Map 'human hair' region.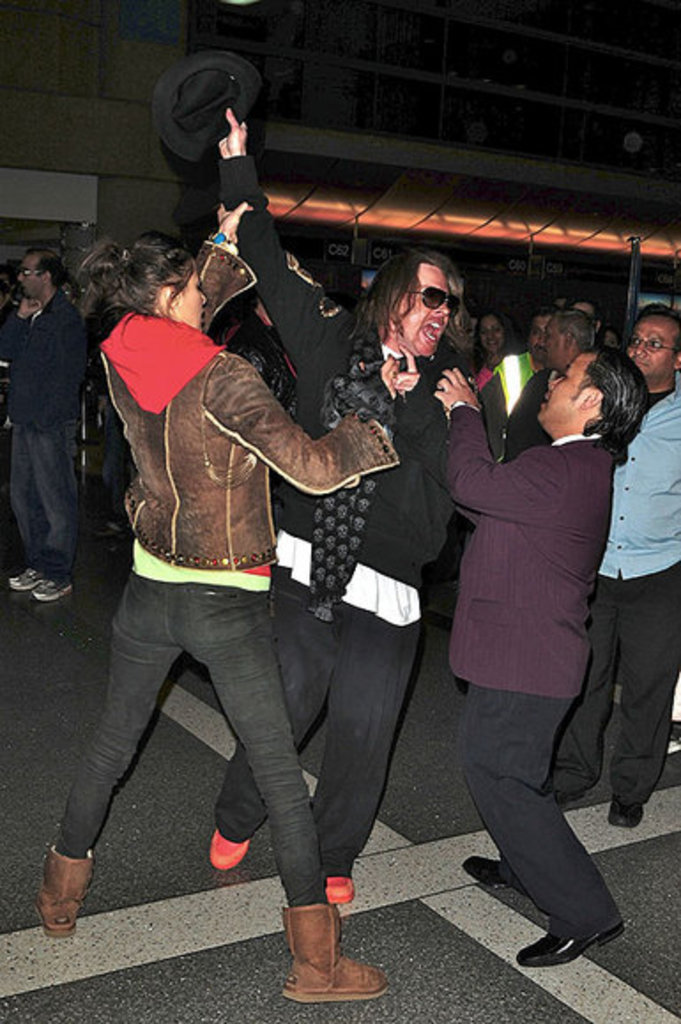
Mapped to (x1=550, y1=306, x2=598, y2=352).
